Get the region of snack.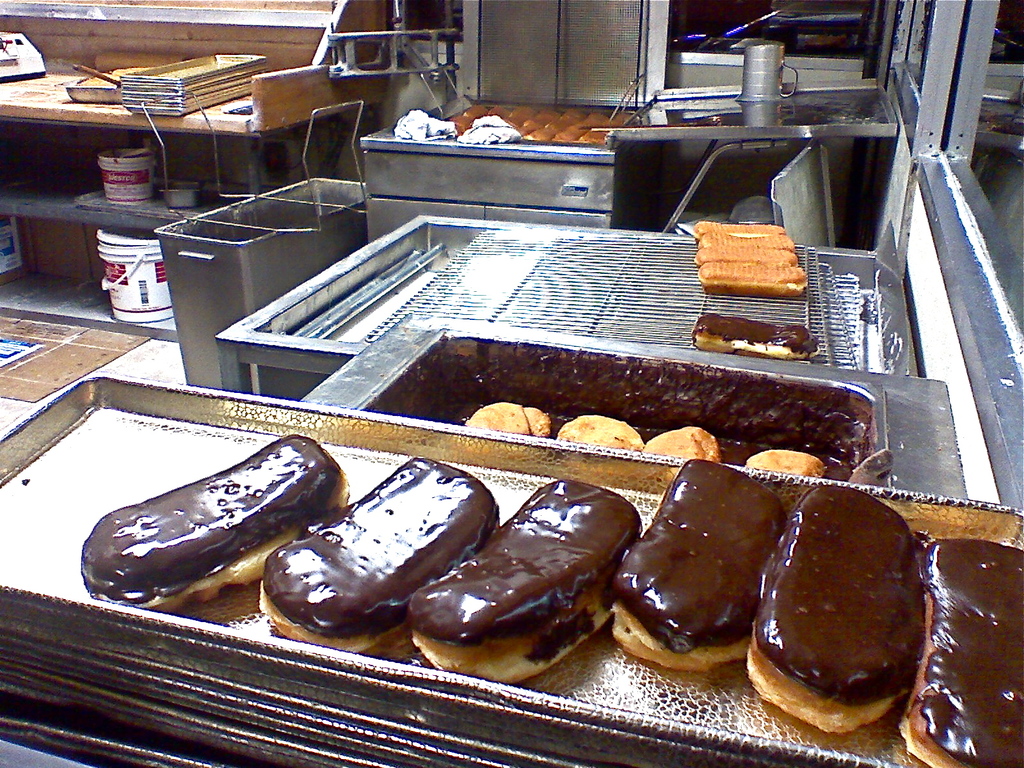
detection(261, 447, 500, 653).
